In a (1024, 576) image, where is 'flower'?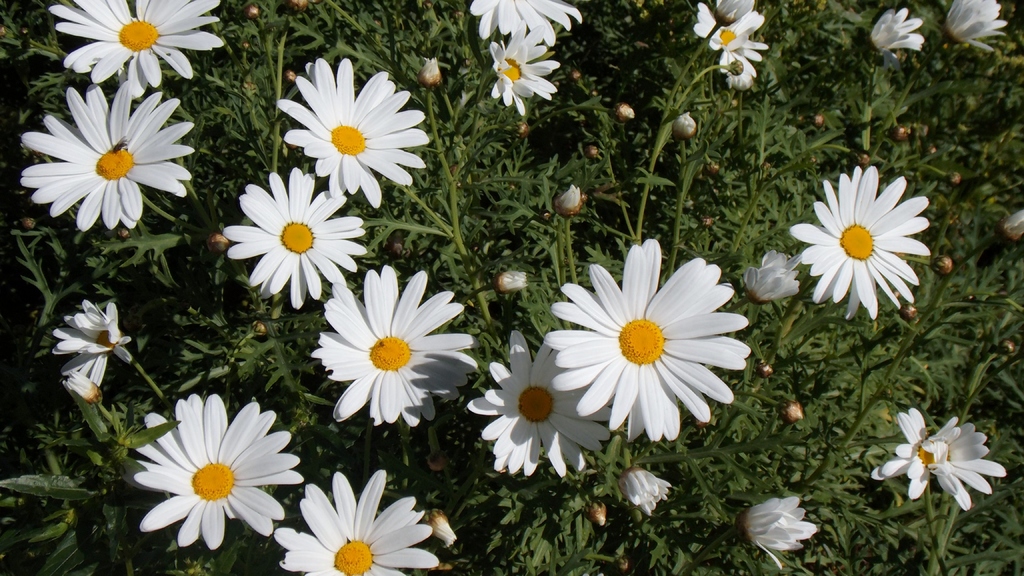
bbox(870, 401, 1012, 519).
